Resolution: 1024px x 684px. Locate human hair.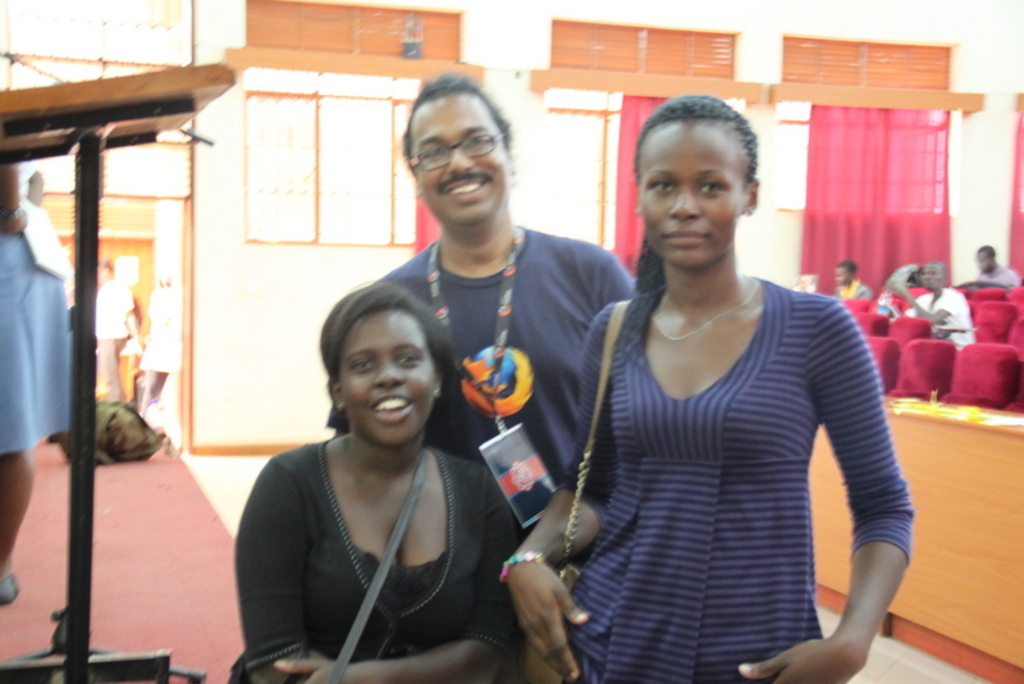
(328, 292, 449, 462).
